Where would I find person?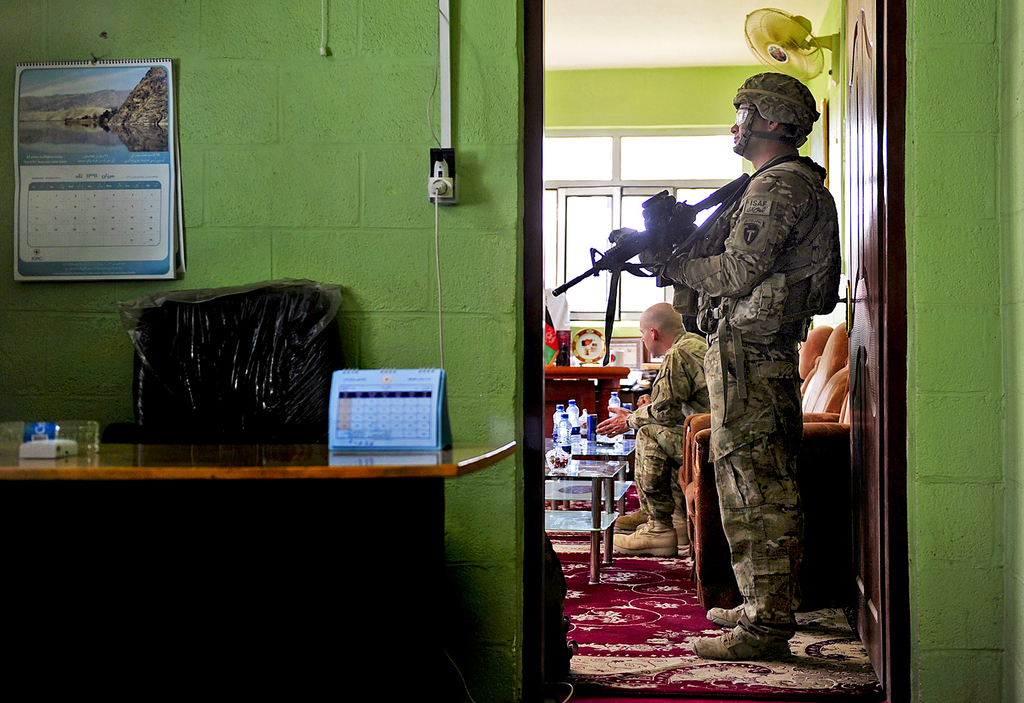
At box=[637, 108, 840, 673].
